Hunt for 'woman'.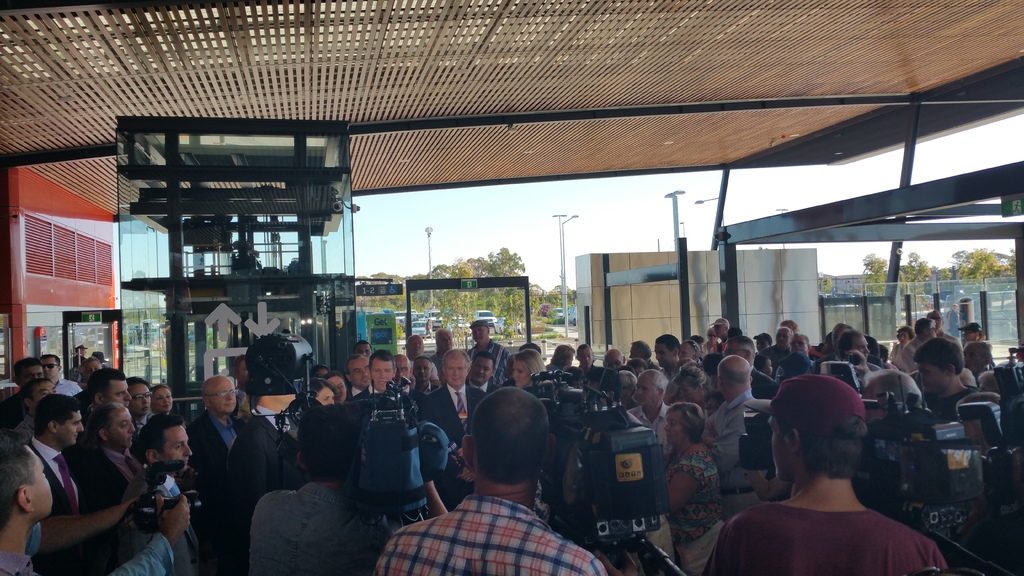
Hunted down at box=[886, 323, 917, 372].
